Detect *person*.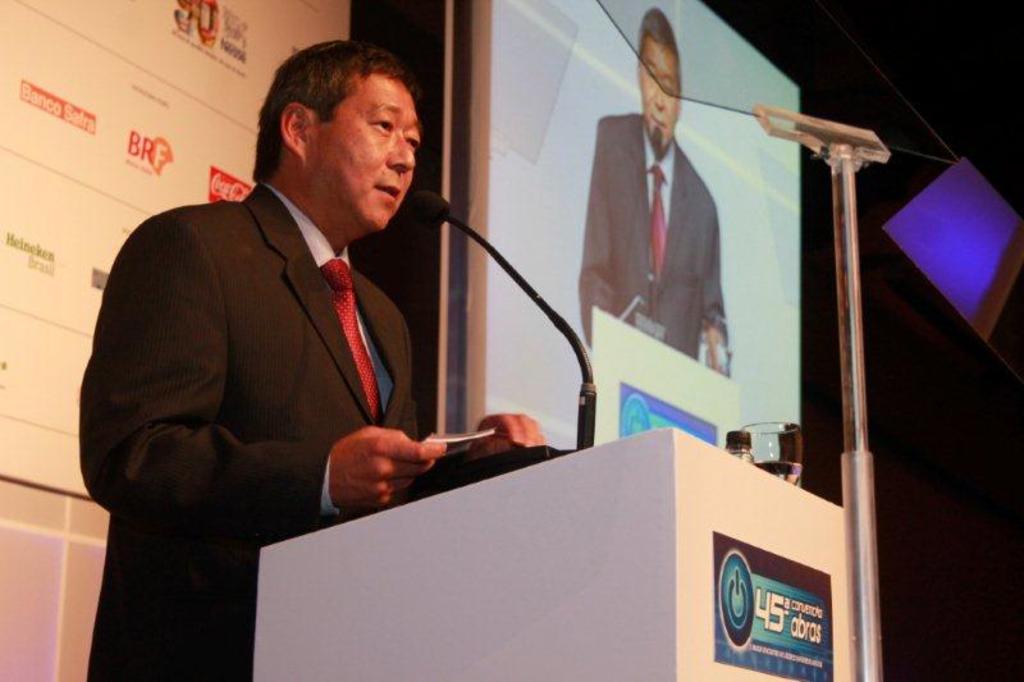
Detected at rect(76, 36, 549, 681).
